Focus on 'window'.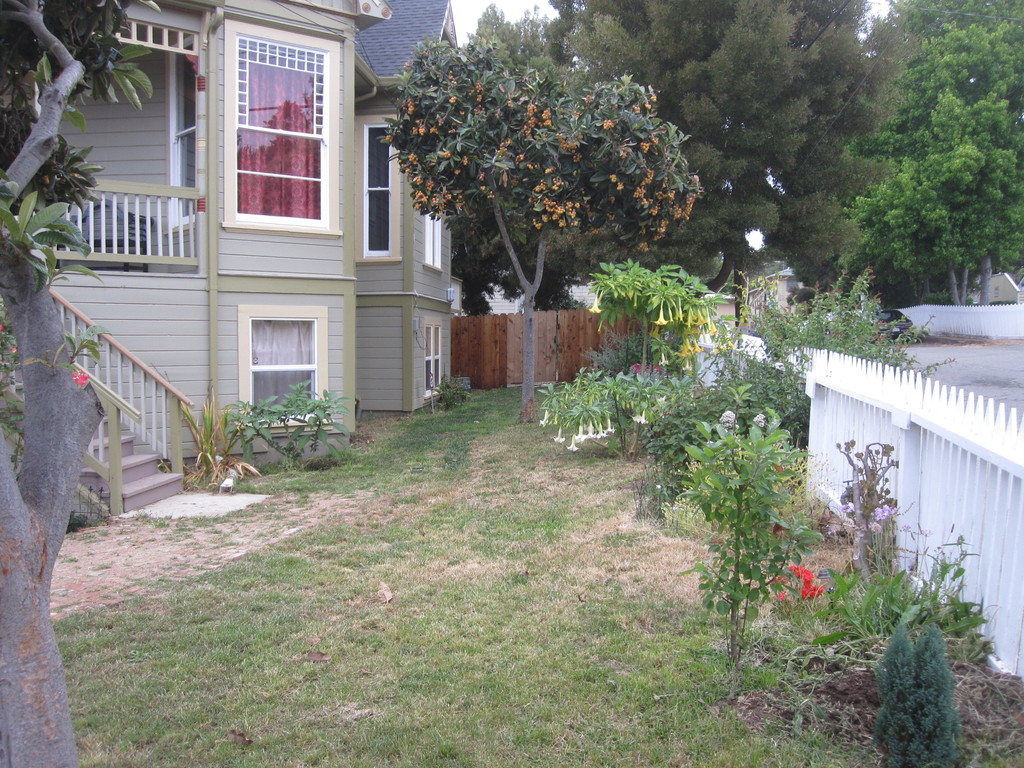
Focused at <box>422,325,448,388</box>.
